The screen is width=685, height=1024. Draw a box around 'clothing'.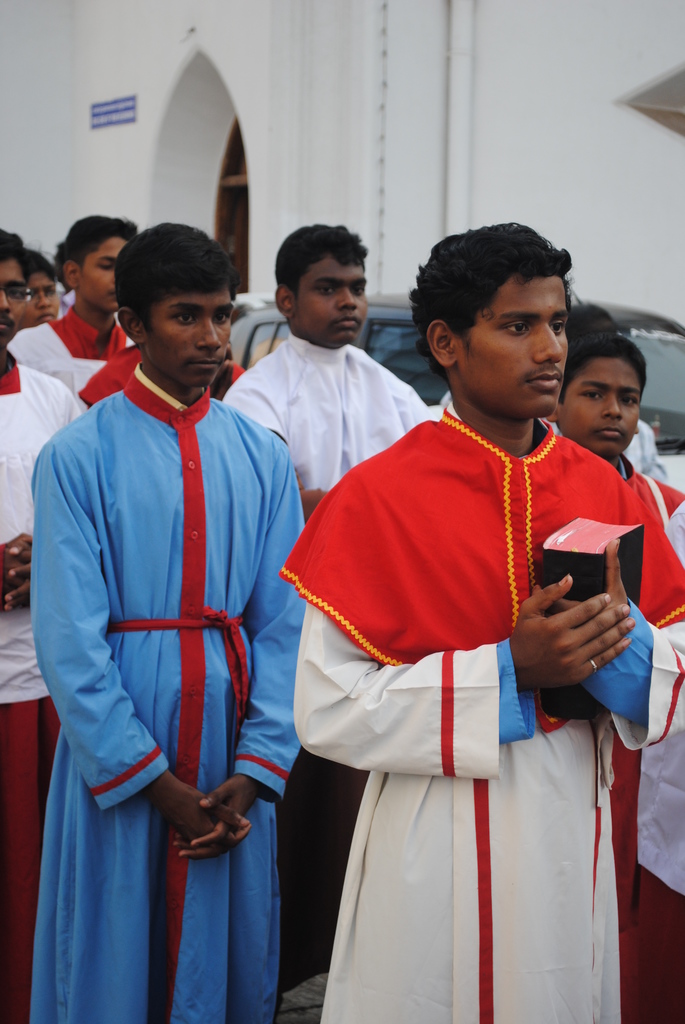
<region>615, 495, 684, 984</region>.
